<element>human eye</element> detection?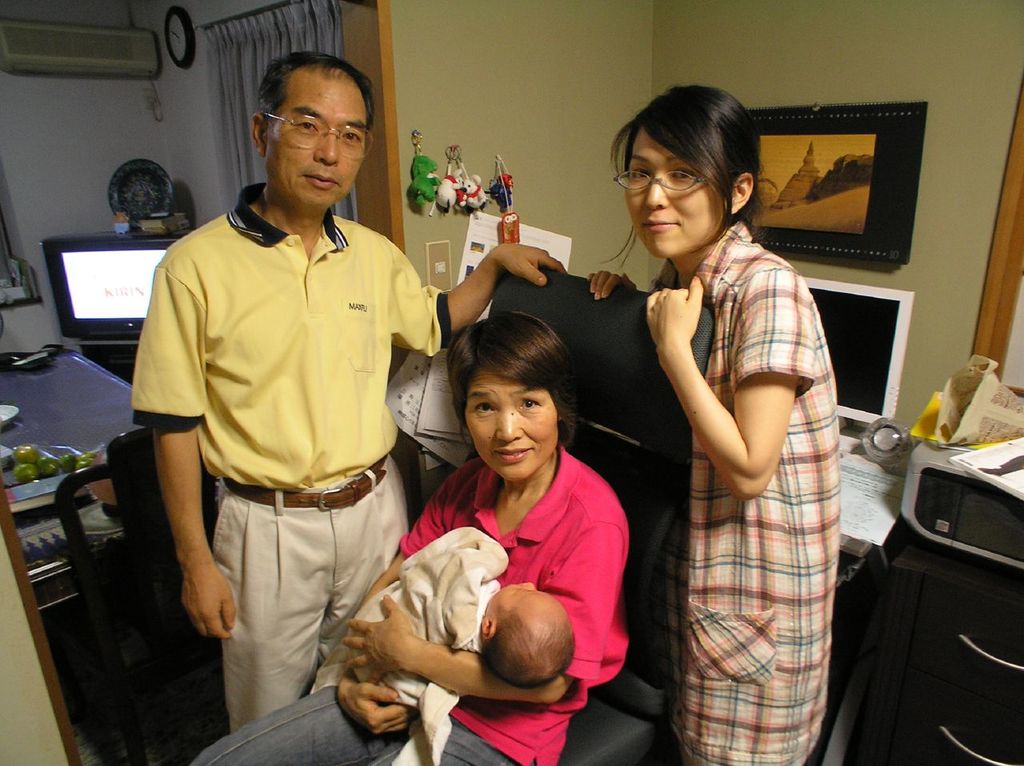
668 162 699 185
